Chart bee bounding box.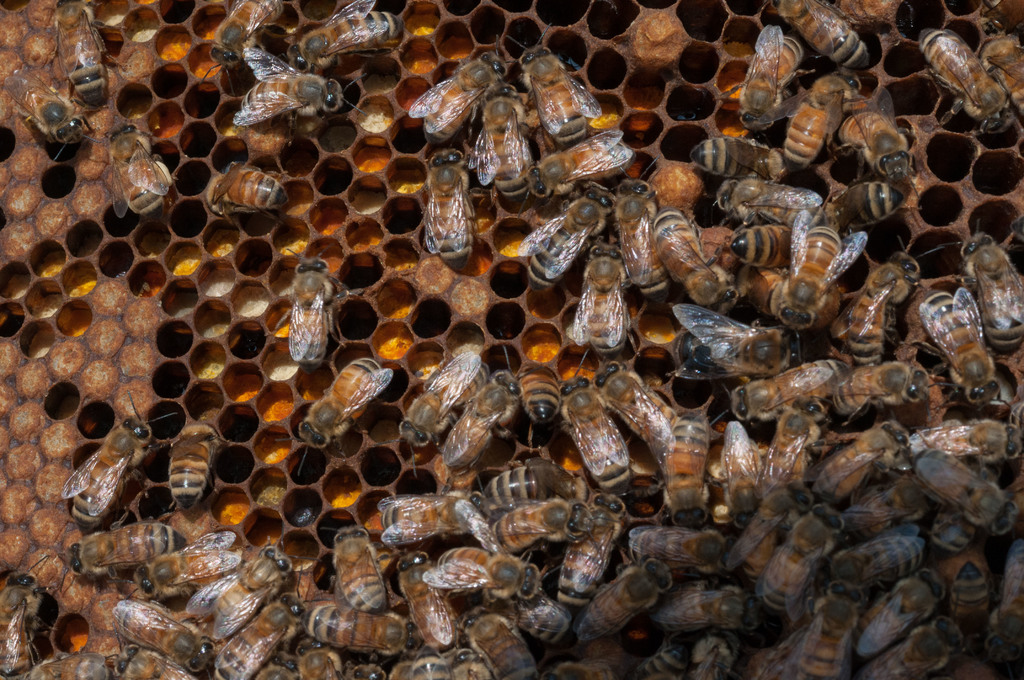
Charted: [652,202,729,309].
